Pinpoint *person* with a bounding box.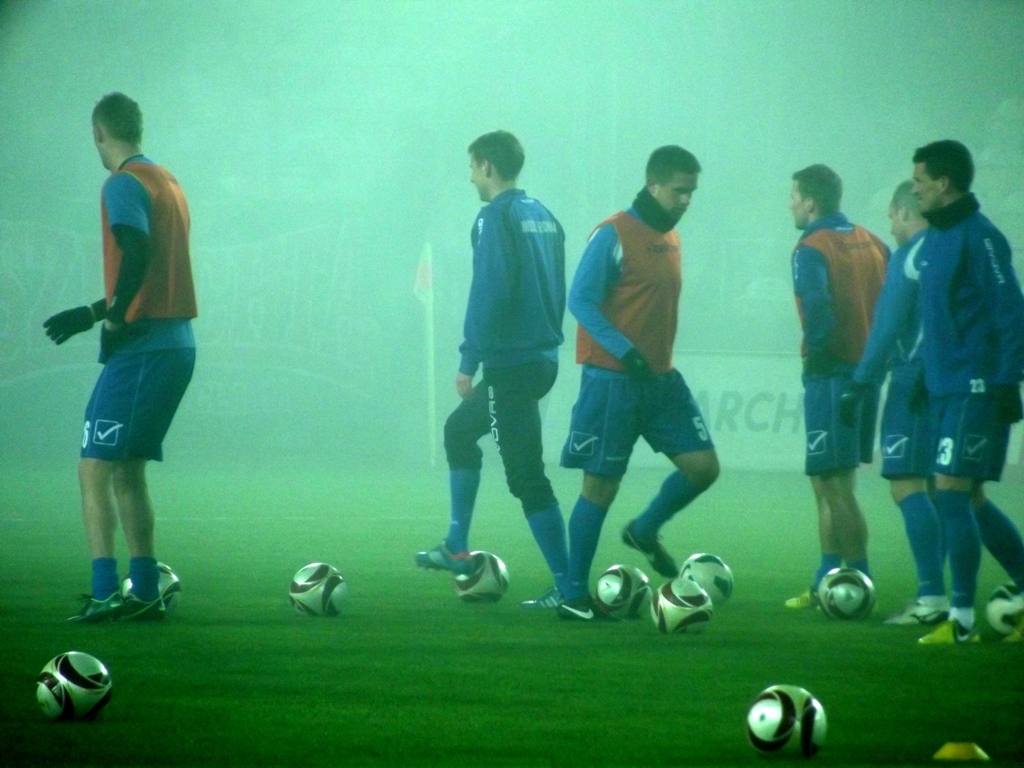
l=573, t=150, r=717, b=625.
